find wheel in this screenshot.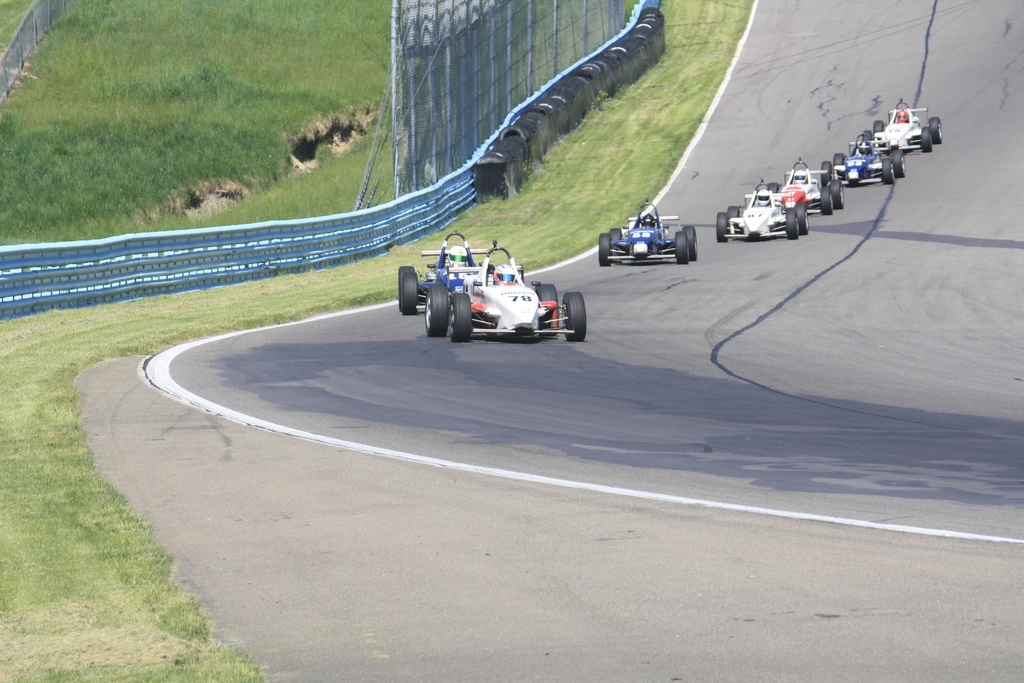
The bounding box for wheel is {"x1": 559, "y1": 293, "x2": 588, "y2": 342}.
